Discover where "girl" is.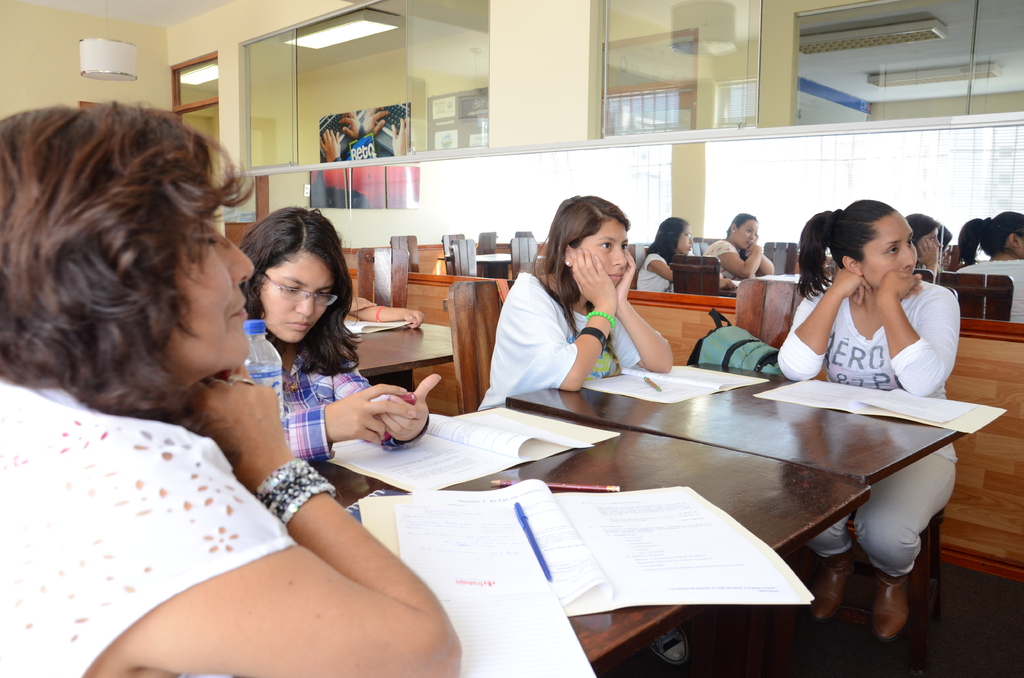
Discovered at crop(950, 210, 1023, 322).
